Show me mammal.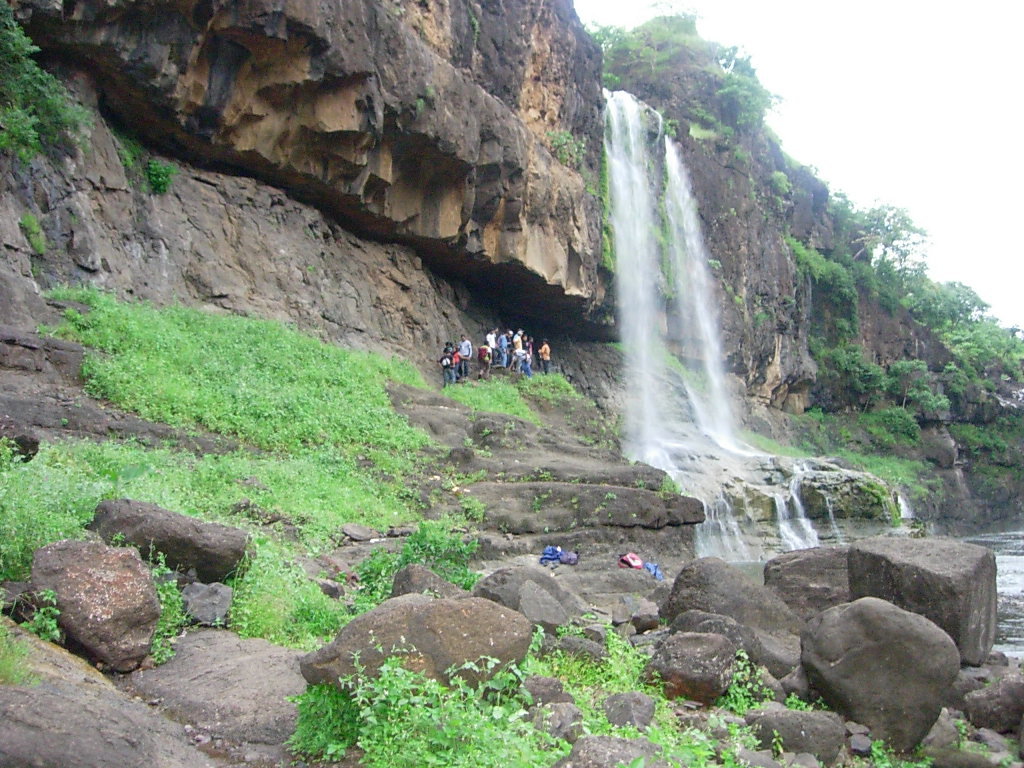
mammal is here: Rect(536, 338, 551, 375).
